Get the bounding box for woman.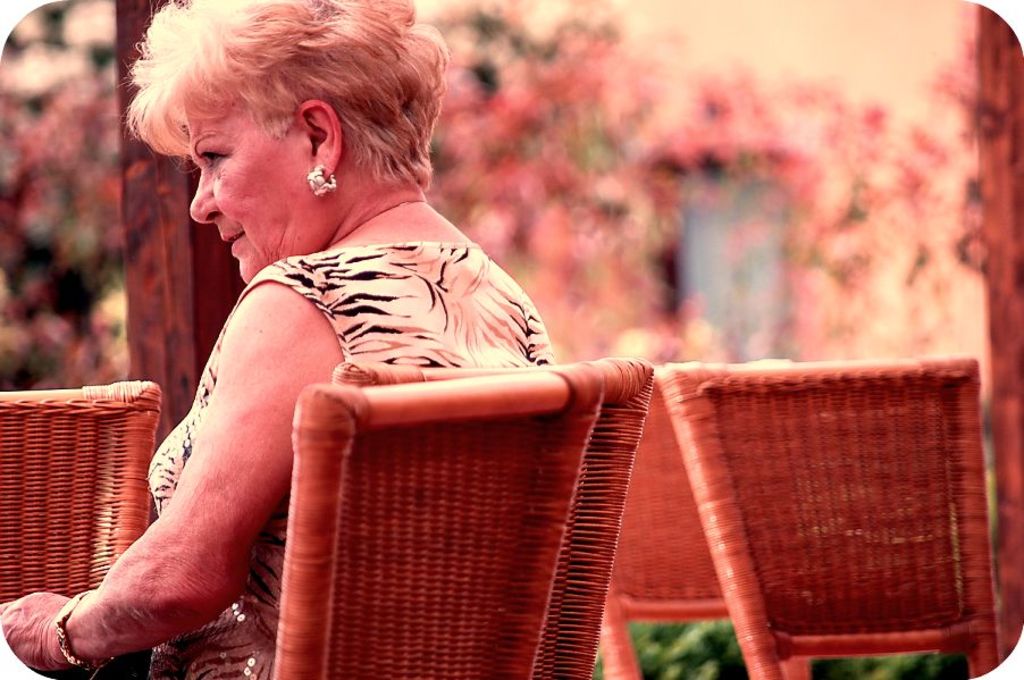
(68, 16, 452, 679).
